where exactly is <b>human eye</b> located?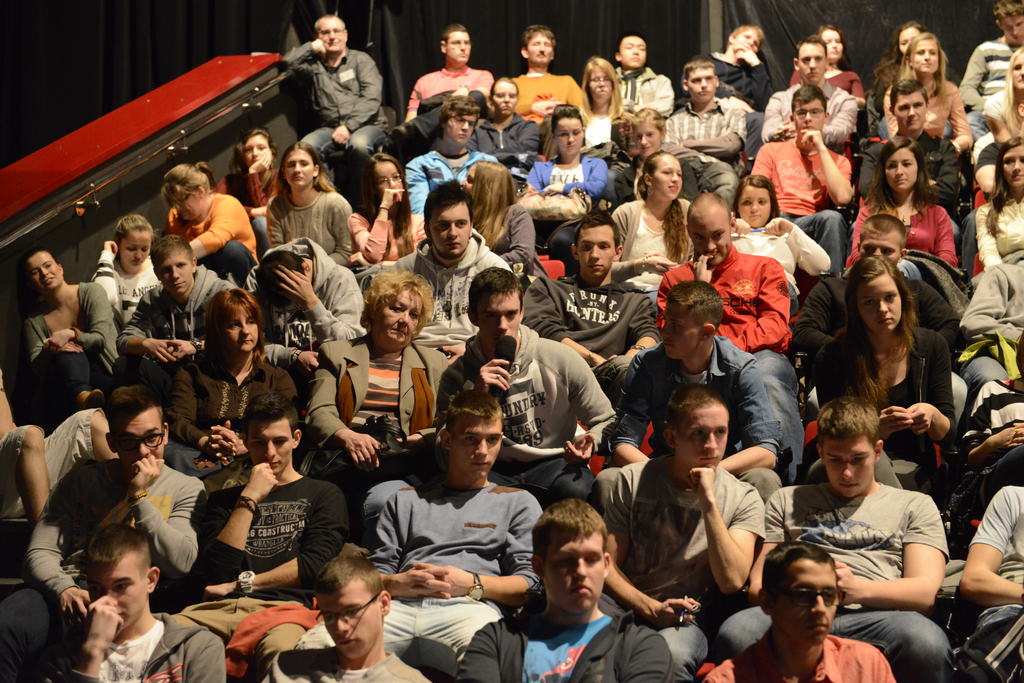
Its bounding box is locate(812, 55, 823, 61).
